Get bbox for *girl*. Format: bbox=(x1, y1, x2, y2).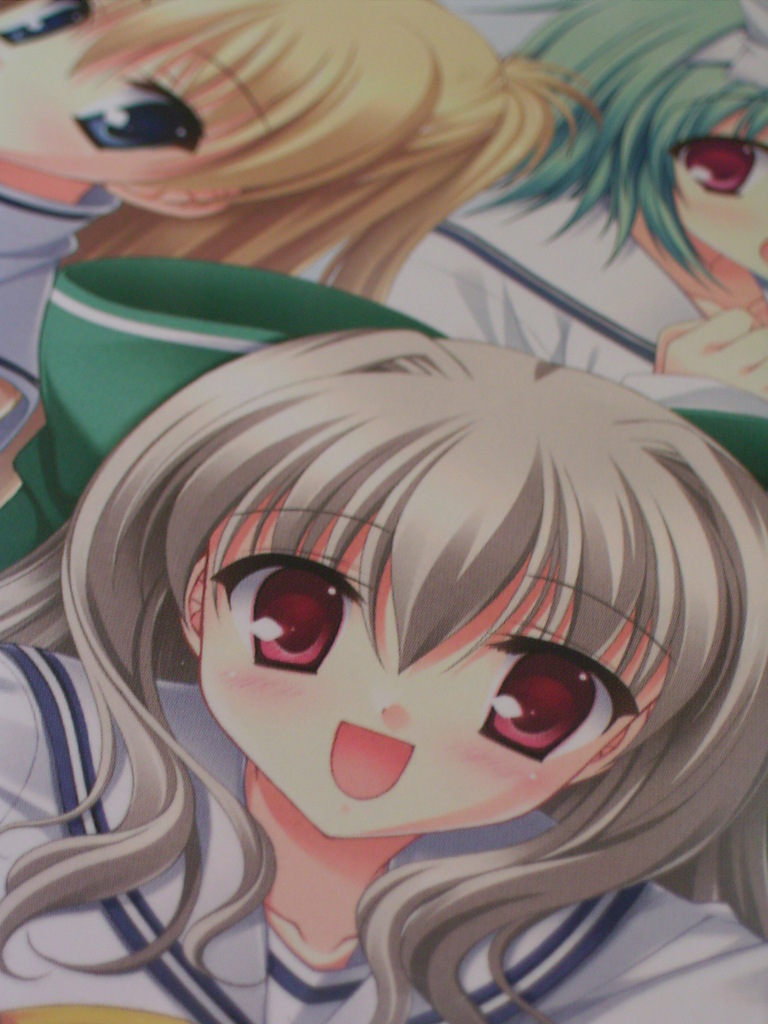
bbox=(0, 0, 604, 503).
